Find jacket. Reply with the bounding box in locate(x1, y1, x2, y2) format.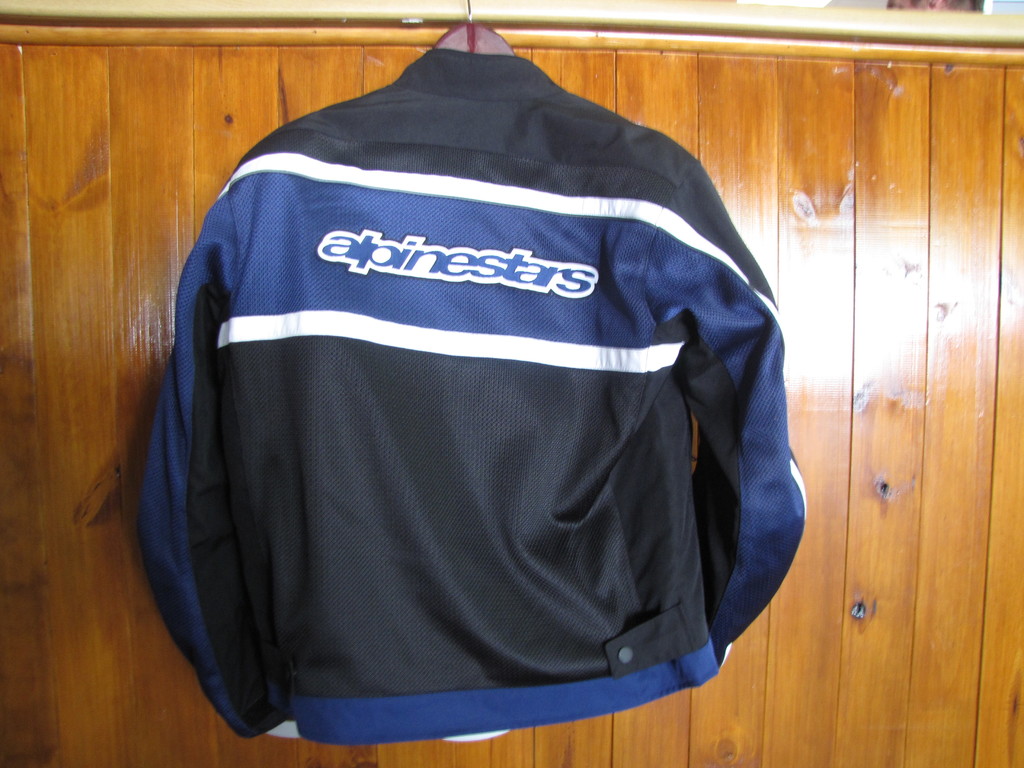
locate(115, 0, 833, 764).
